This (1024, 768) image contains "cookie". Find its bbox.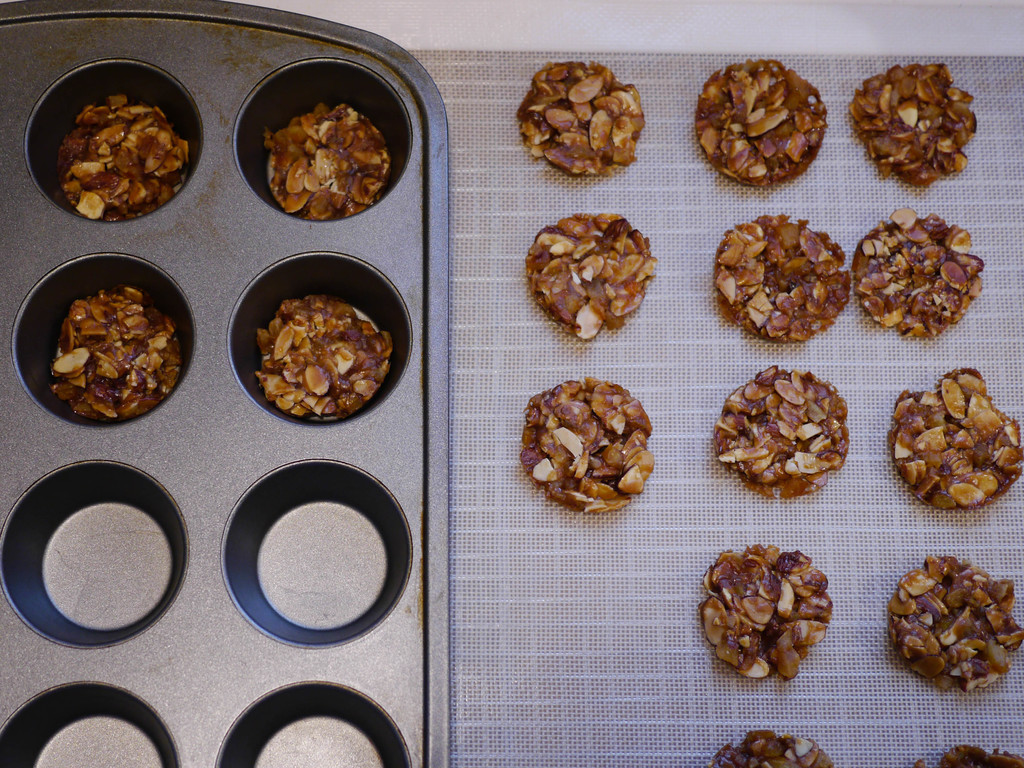
[left=708, top=728, right=835, bottom=767].
